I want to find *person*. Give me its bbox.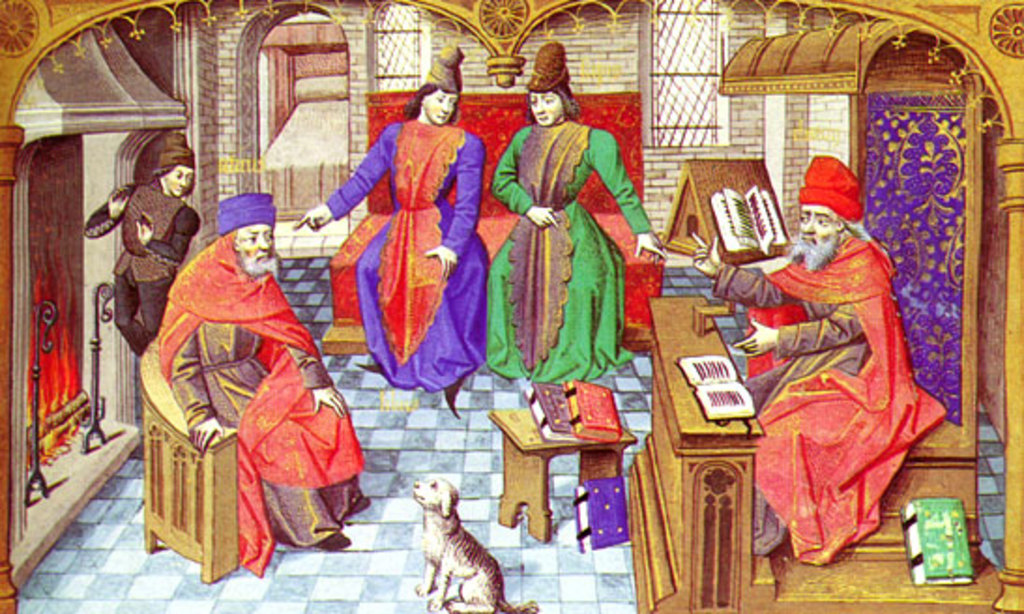
{"left": 294, "top": 49, "right": 487, "bottom": 406}.
